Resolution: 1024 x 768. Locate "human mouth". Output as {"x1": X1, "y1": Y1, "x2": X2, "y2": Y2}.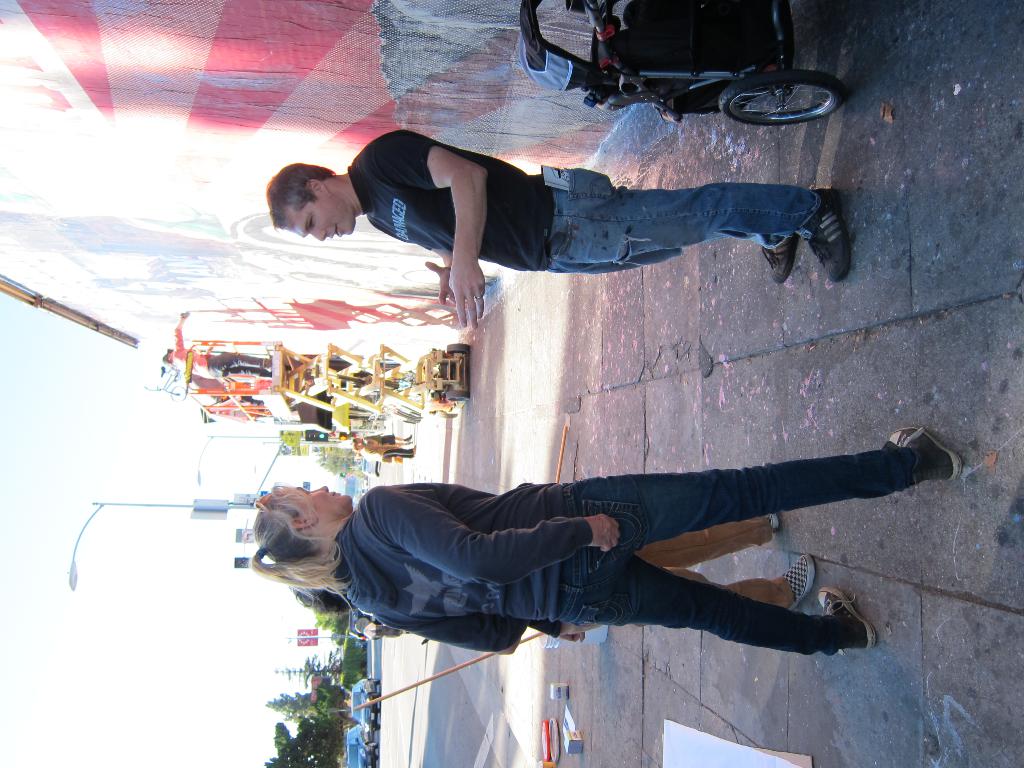
{"x1": 330, "y1": 222, "x2": 340, "y2": 238}.
